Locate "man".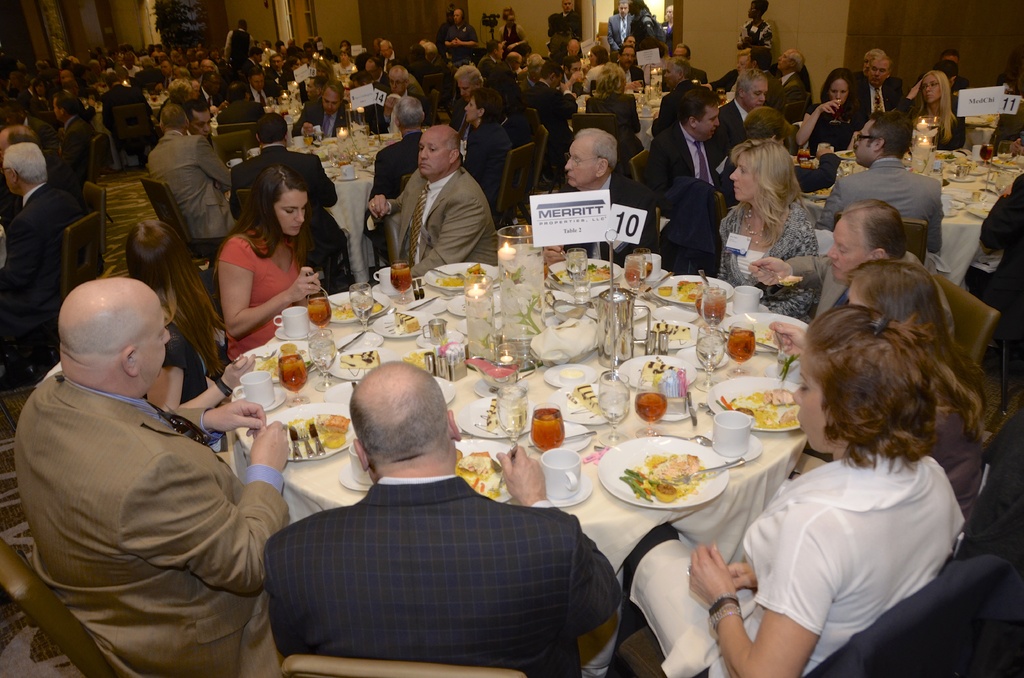
Bounding box: <bbox>641, 60, 699, 132</bbox>.
